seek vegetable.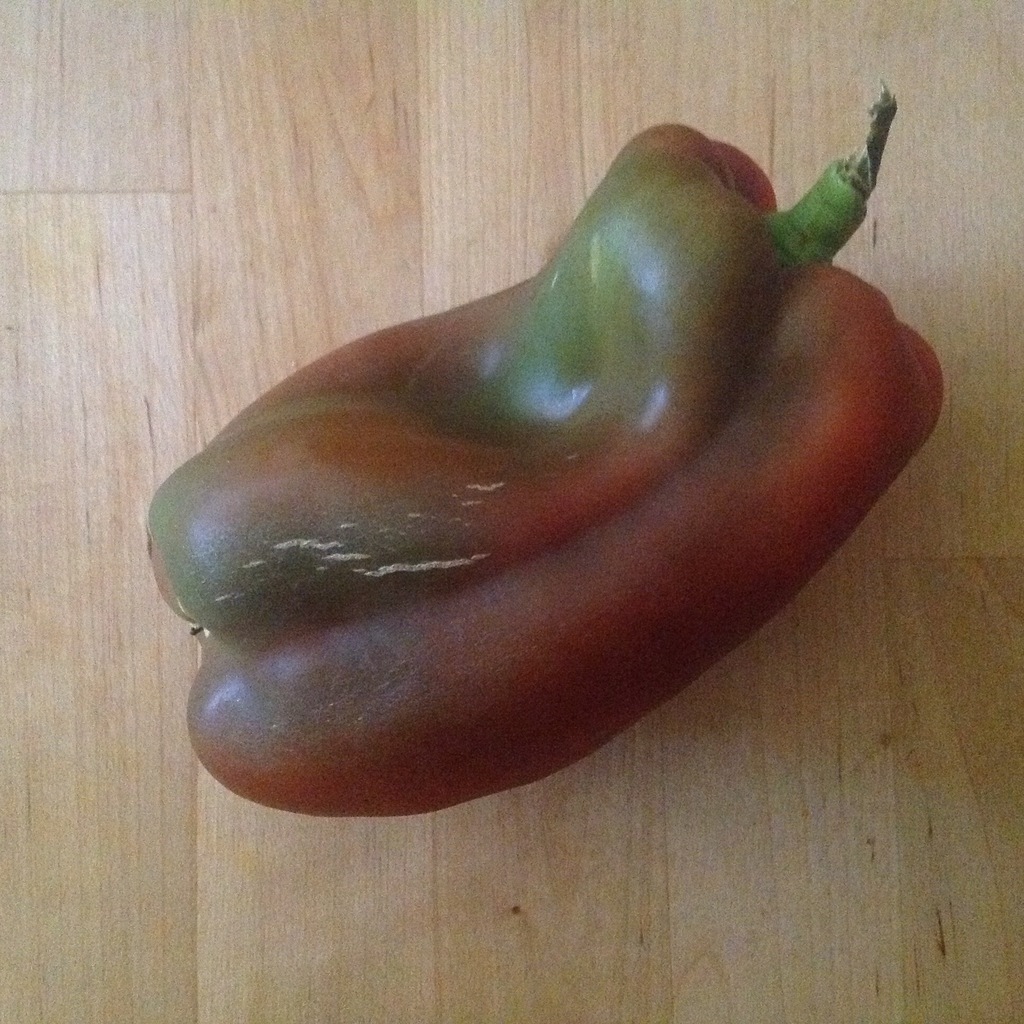
x1=130 y1=119 x2=936 y2=784.
